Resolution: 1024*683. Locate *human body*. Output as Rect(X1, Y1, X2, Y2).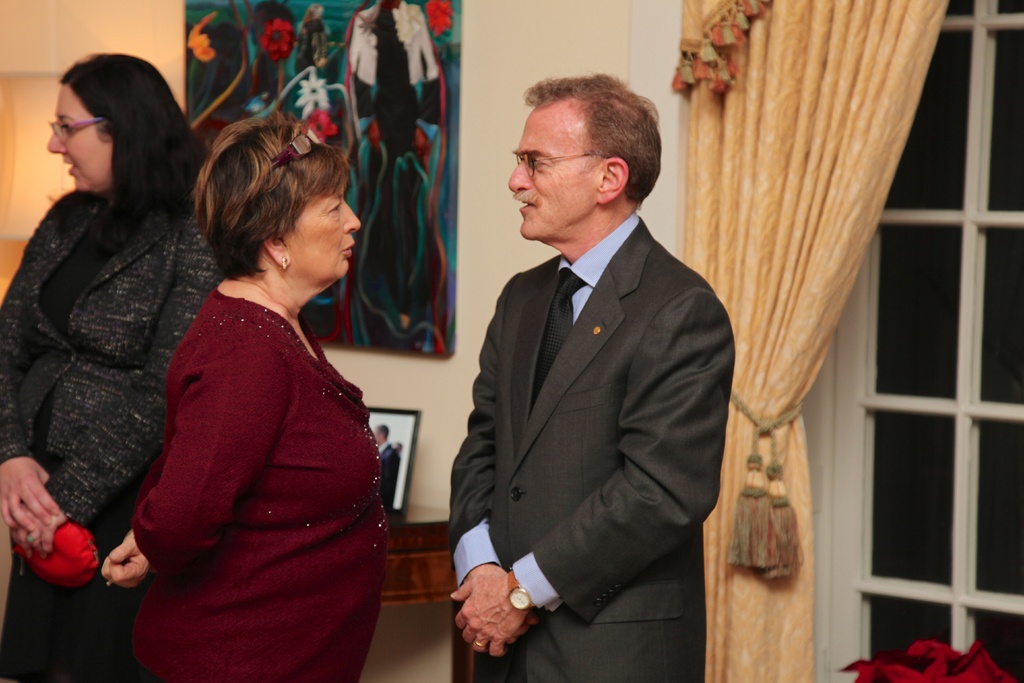
Rect(445, 71, 721, 682).
